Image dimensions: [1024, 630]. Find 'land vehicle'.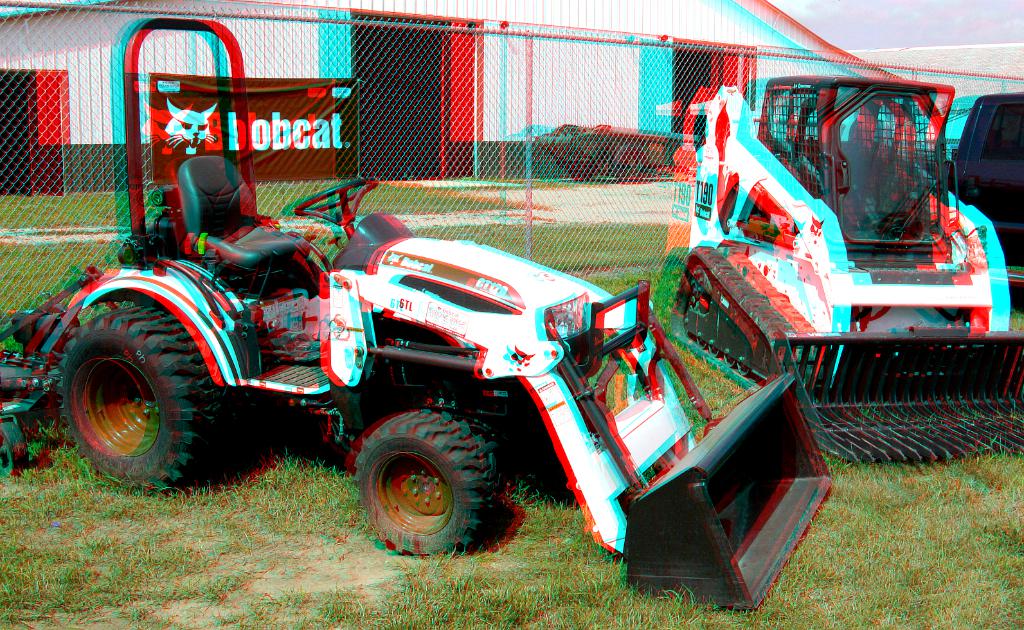
x1=46, y1=125, x2=863, y2=571.
